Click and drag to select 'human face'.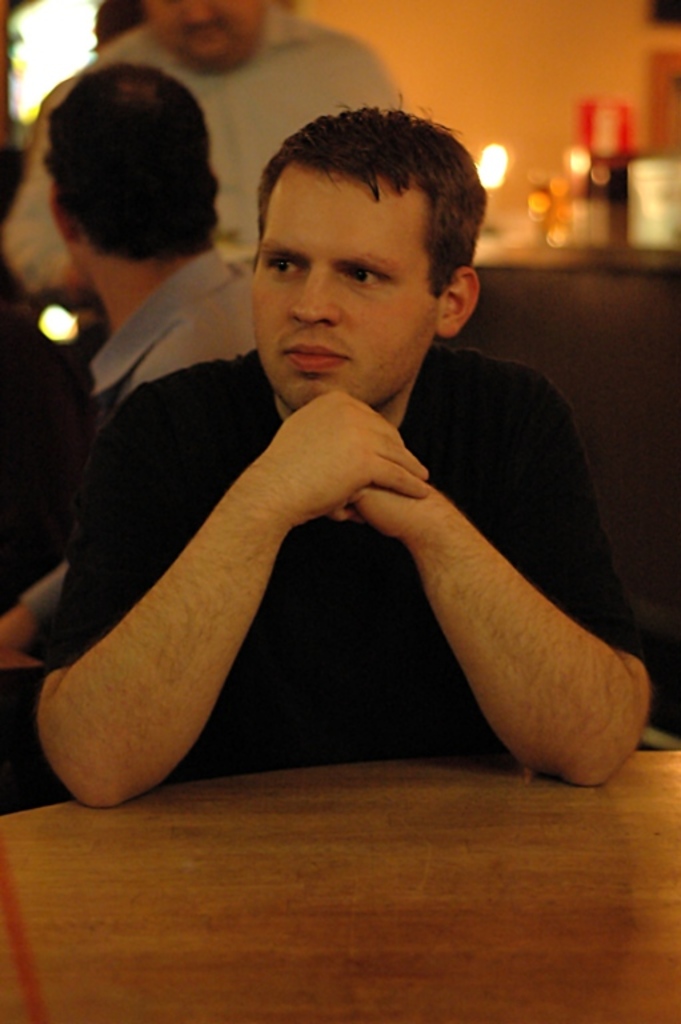
Selection: [140, 0, 259, 72].
